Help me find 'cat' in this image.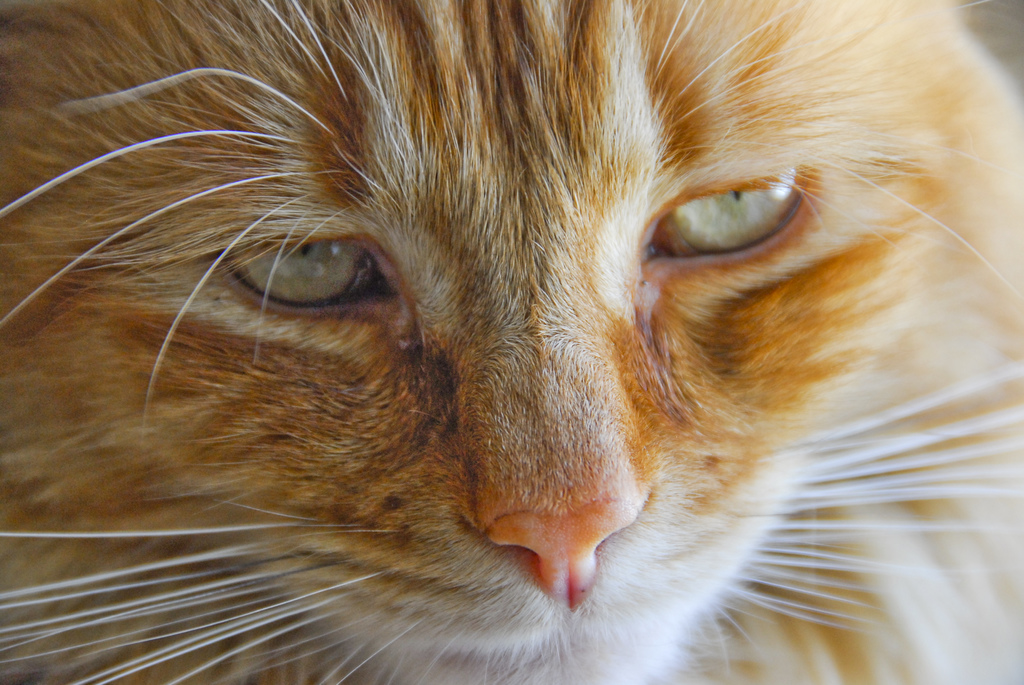
Found it: <region>0, 0, 1023, 684</region>.
